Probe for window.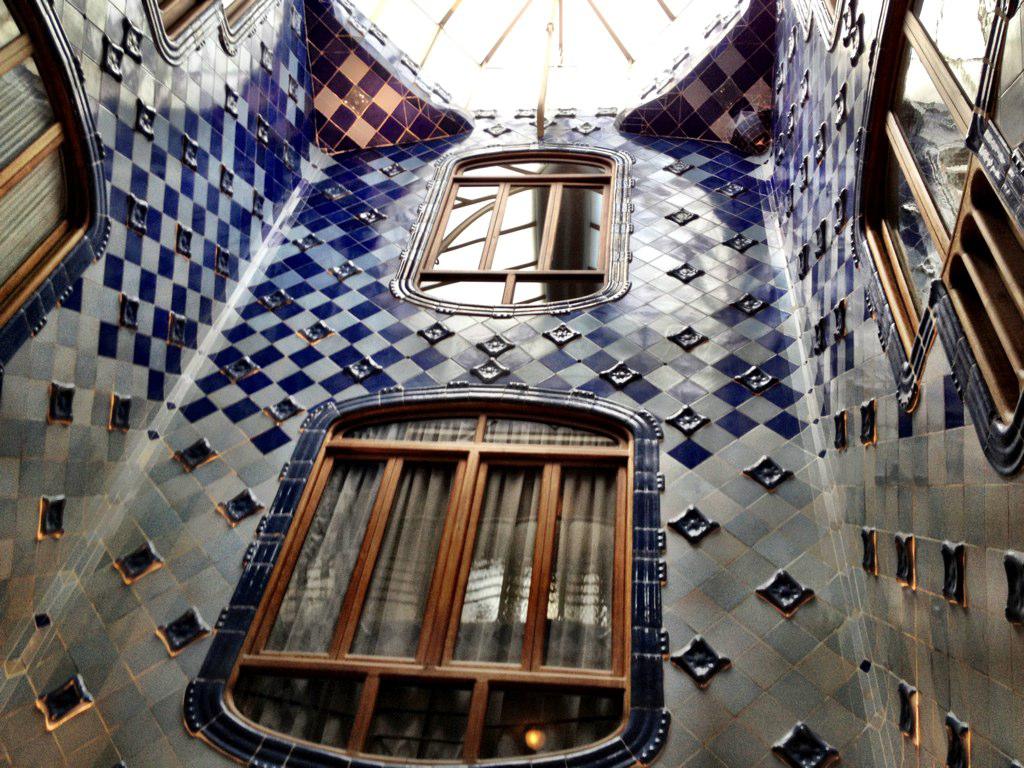
Probe result: 134/0/293/67.
